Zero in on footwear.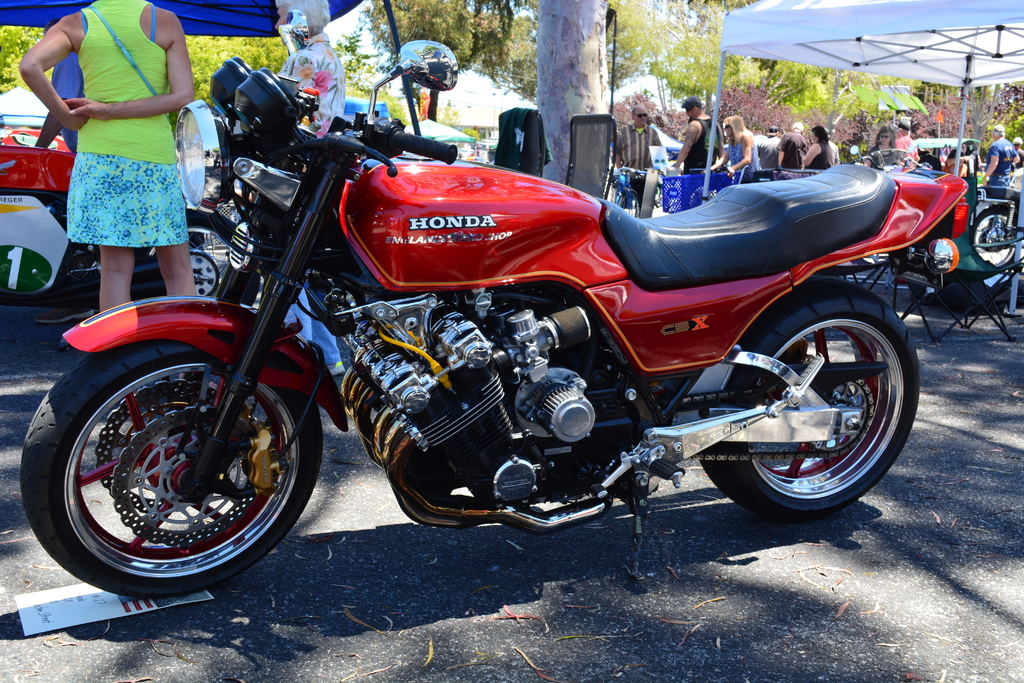
Zeroed in: [327,363,346,377].
